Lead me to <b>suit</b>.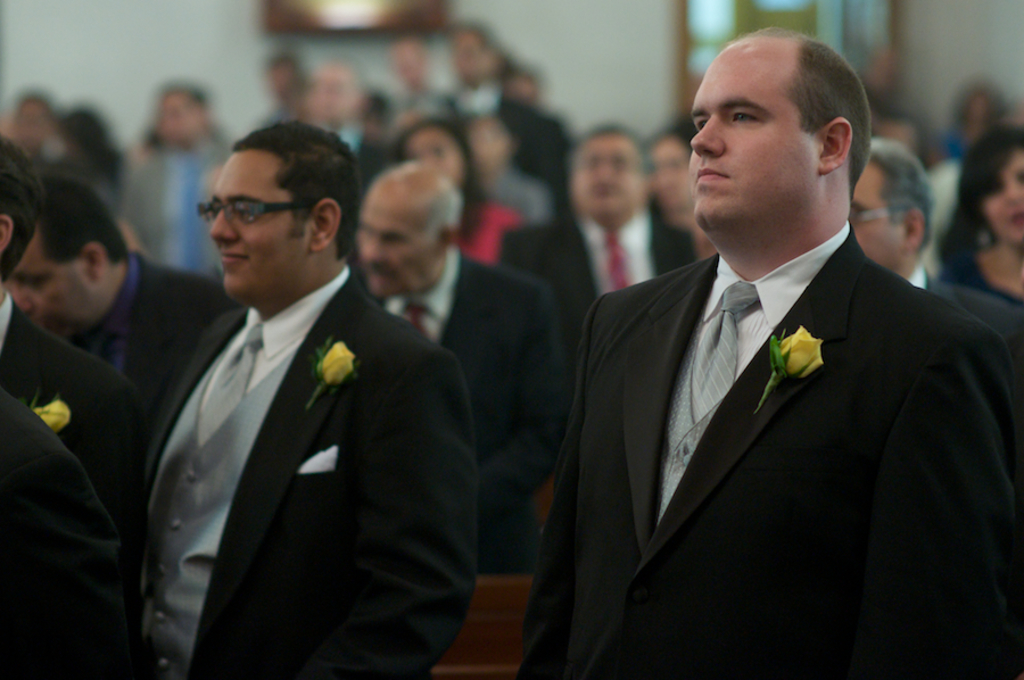
Lead to rect(362, 243, 561, 571).
